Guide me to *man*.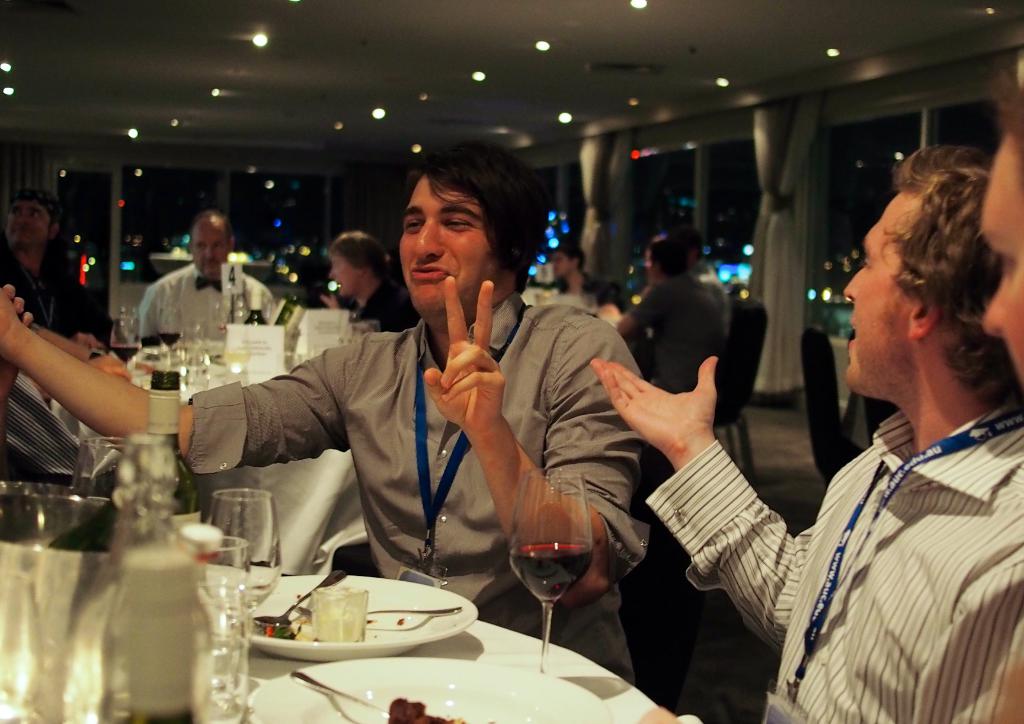
Guidance: 0:186:116:347.
